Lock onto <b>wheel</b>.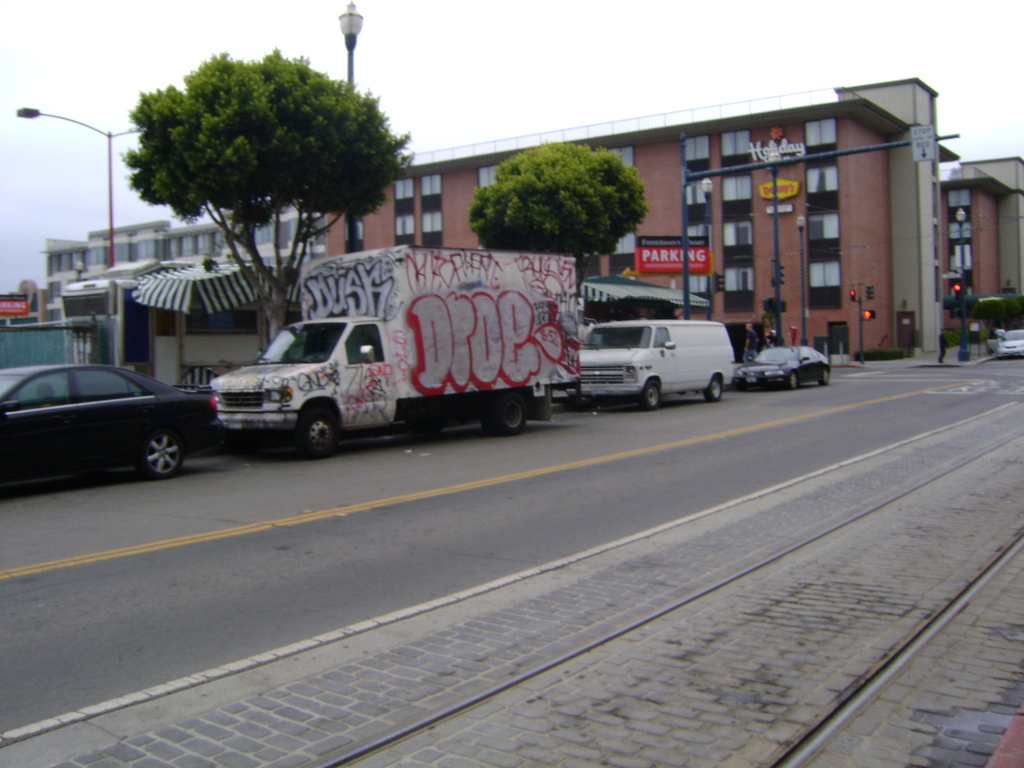
Locked: pyautogui.locateOnScreen(821, 371, 831, 385).
